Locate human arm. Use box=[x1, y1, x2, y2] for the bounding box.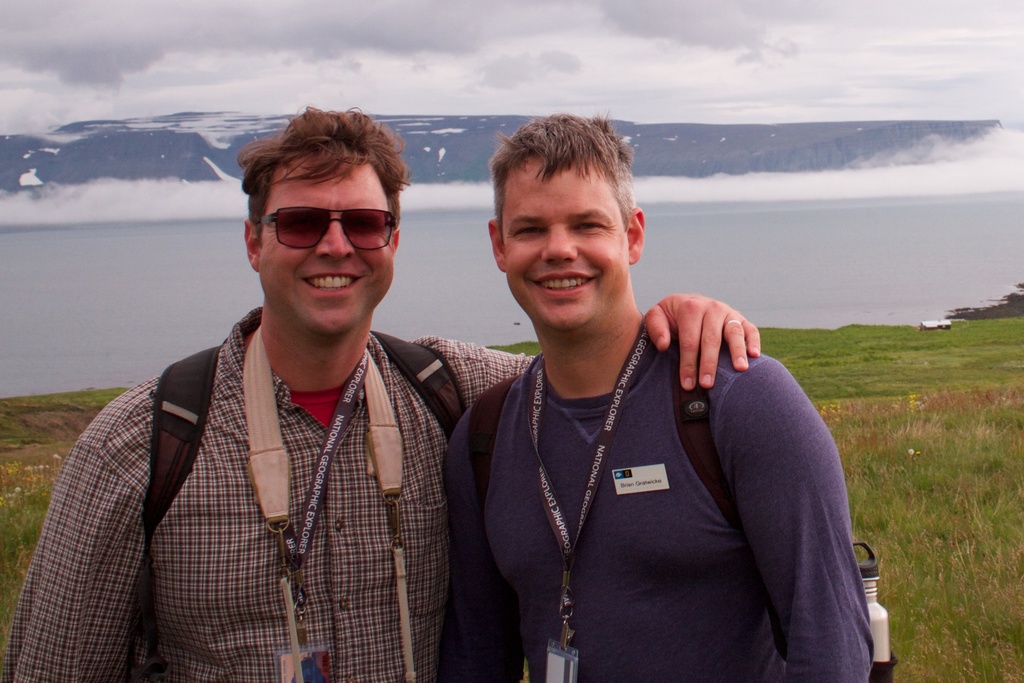
box=[709, 353, 874, 682].
